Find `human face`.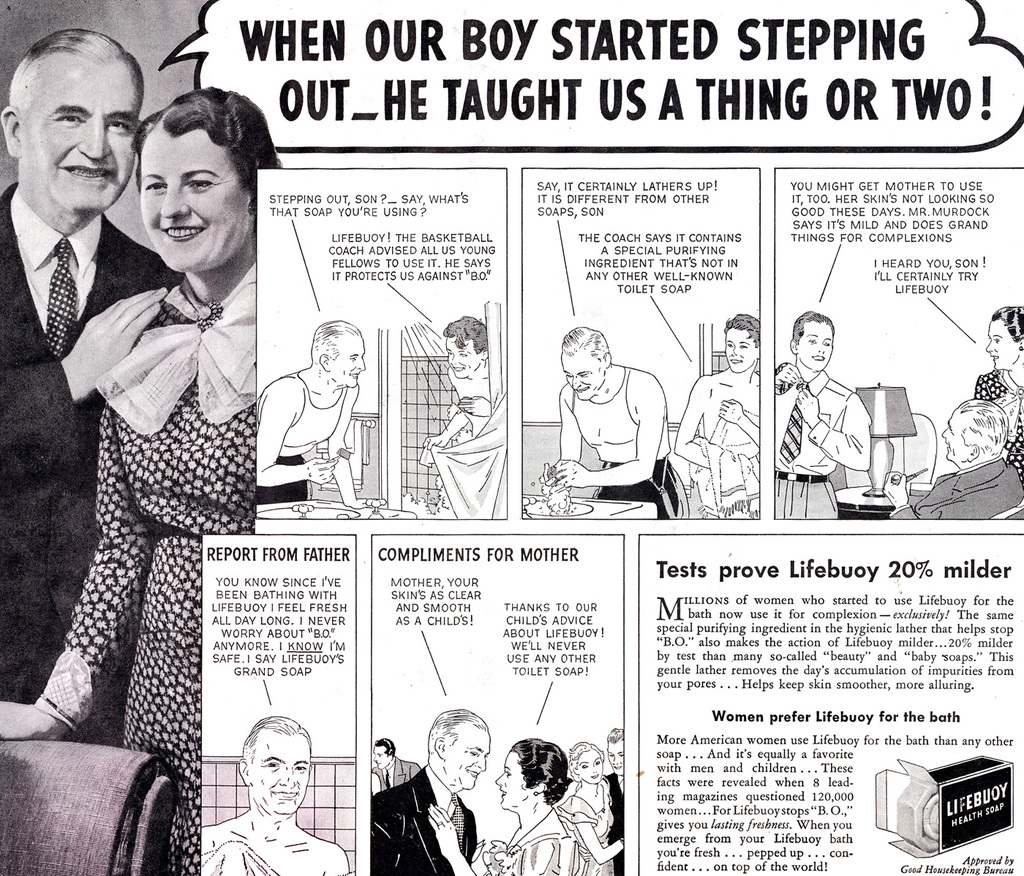
(562,353,603,396).
